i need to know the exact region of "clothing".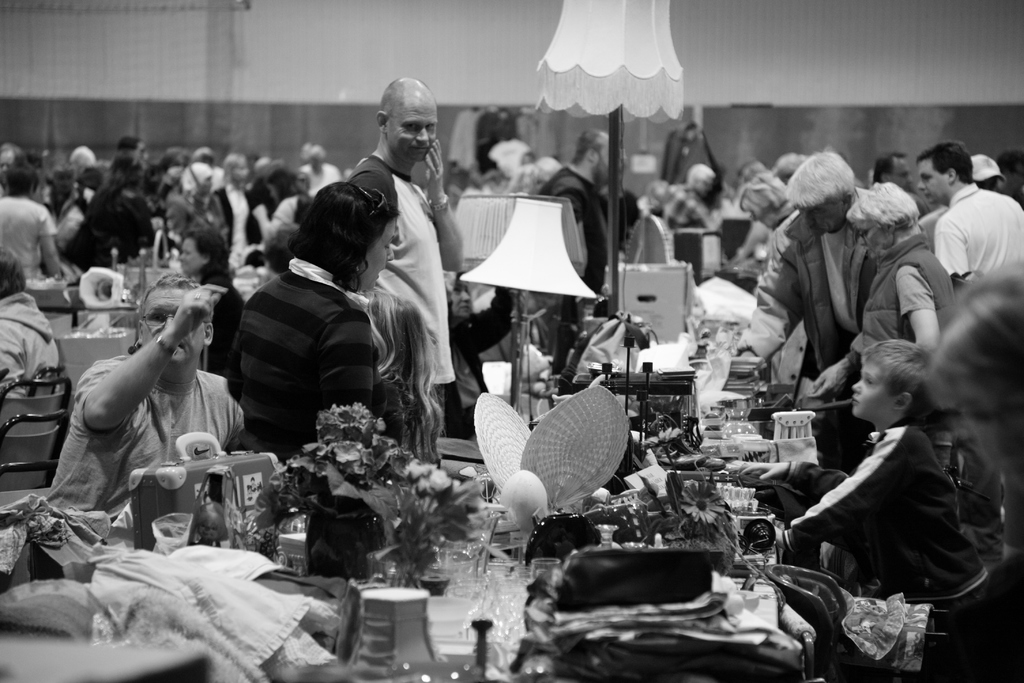
Region: 793:378:984:622.
